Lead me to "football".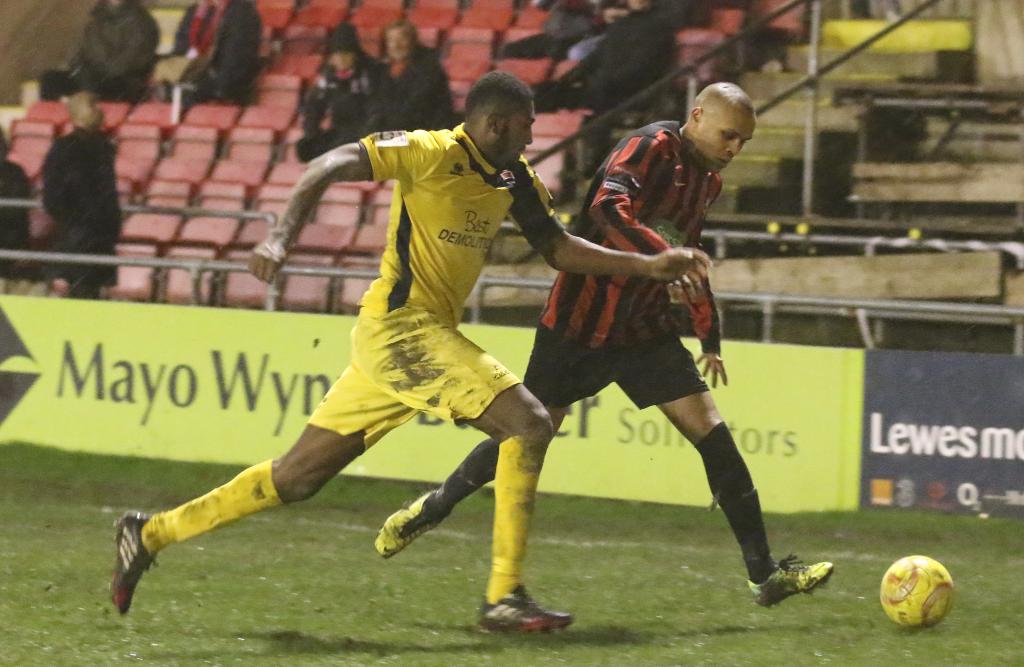
Lead to x1=879 y1=556 x2=963 y2=629.
